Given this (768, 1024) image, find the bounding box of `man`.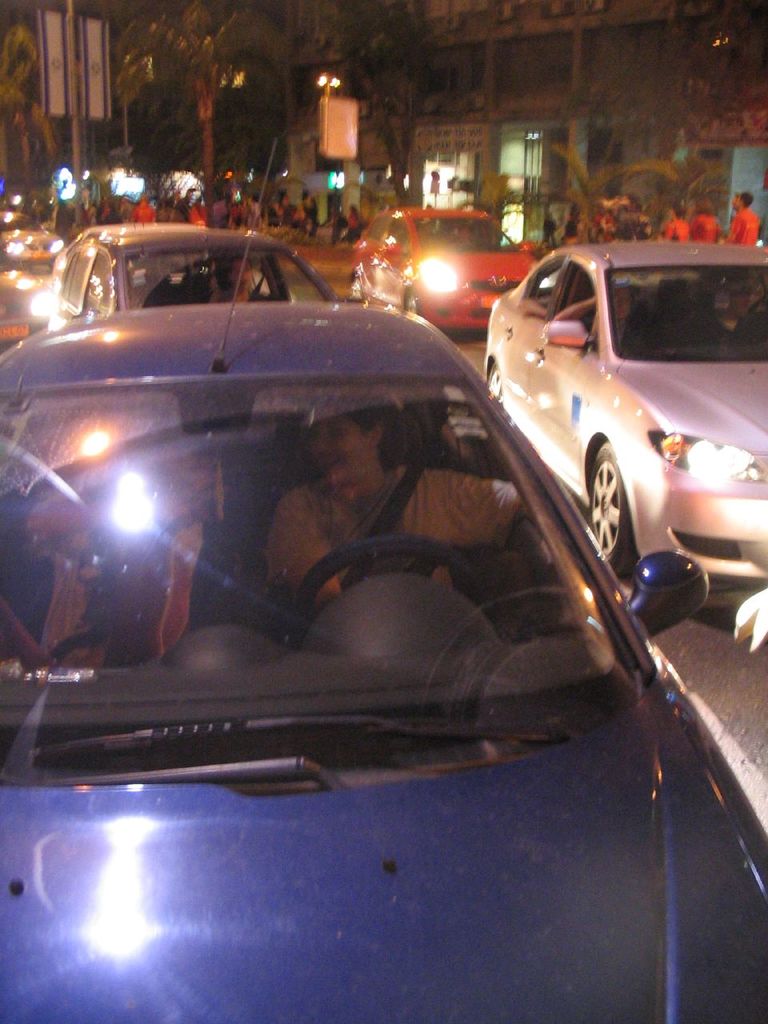
262, 386, 549, 620.
